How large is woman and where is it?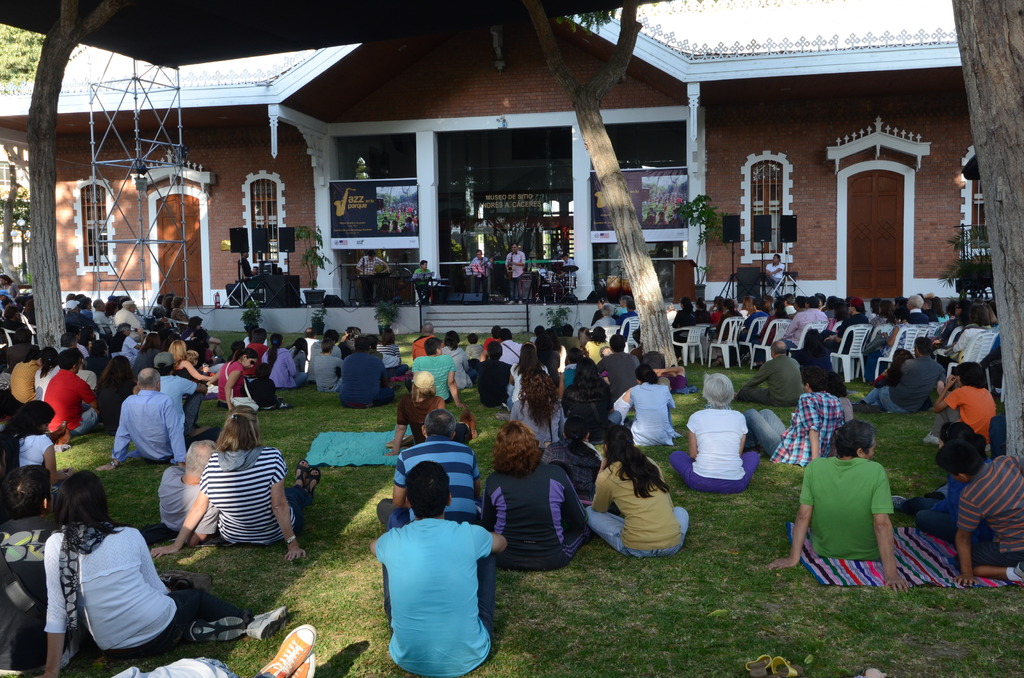
Bounding box: (left=0, top=271, right=25, bottom=297).
